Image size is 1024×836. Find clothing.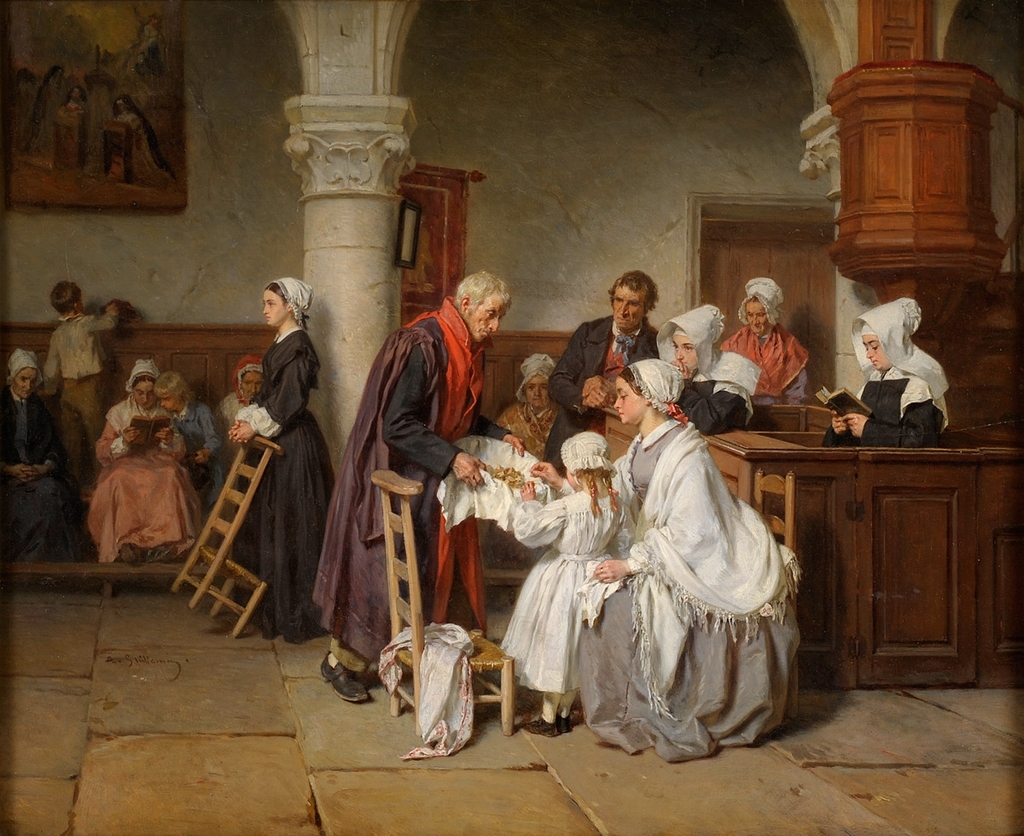
[817,367,944,445].
